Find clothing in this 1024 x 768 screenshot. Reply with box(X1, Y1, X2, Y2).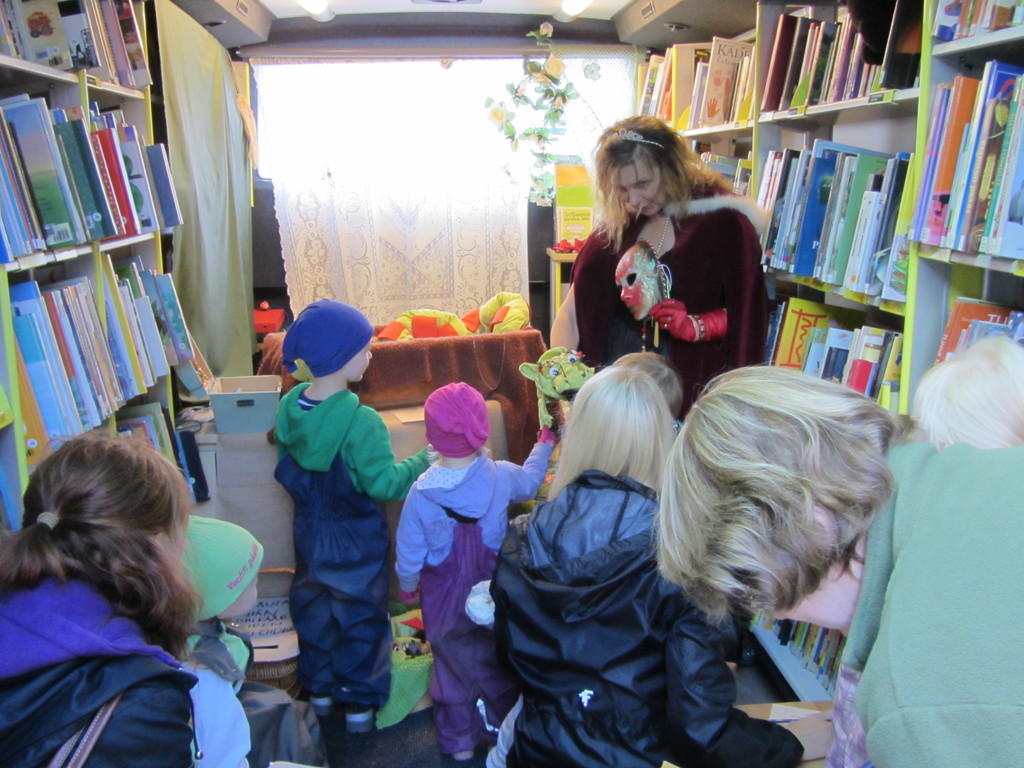
box(837, 438, 1023, 767).
